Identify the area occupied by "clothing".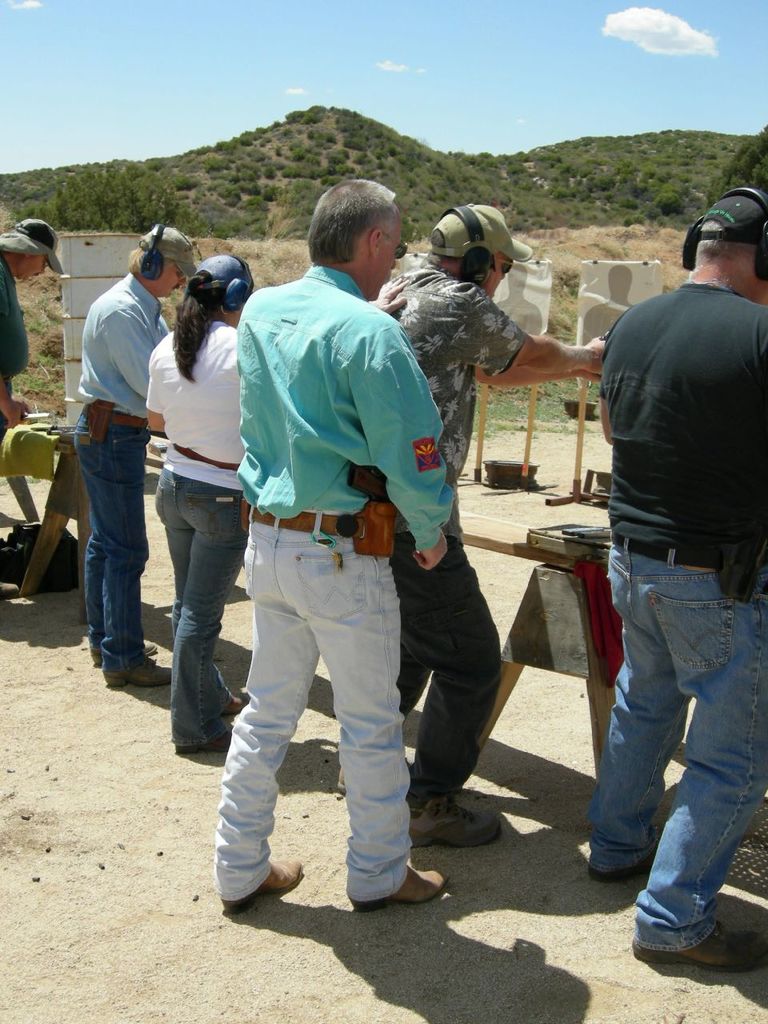
Area: select_region(214, 205, 454, 845).
